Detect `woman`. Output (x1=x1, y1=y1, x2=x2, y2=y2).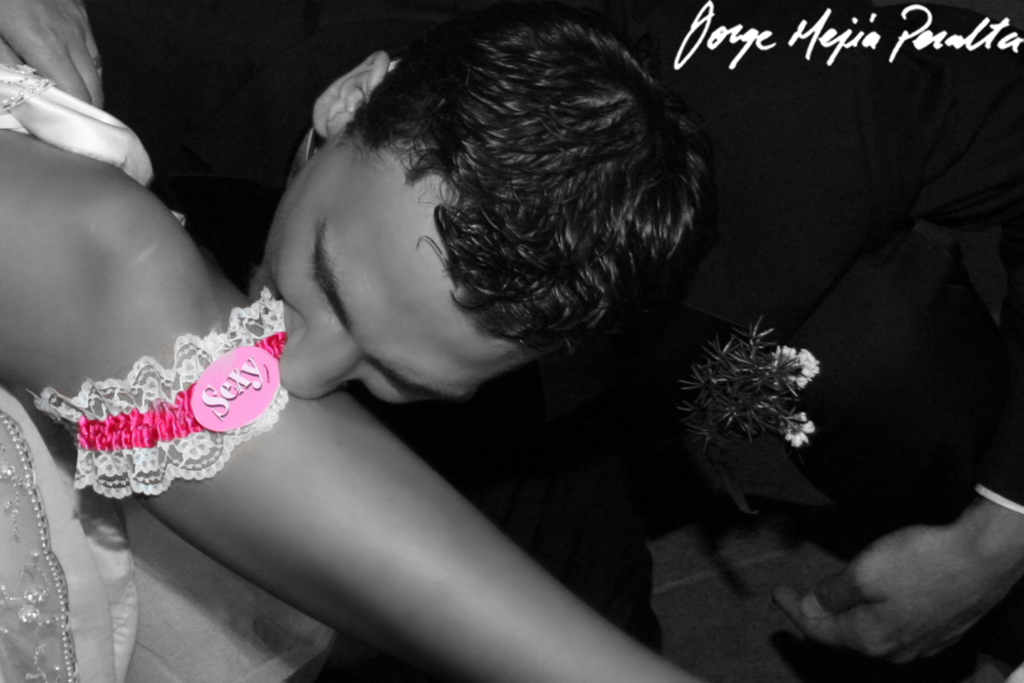
(x1=0, y1=0, x2=703, y2=682).
